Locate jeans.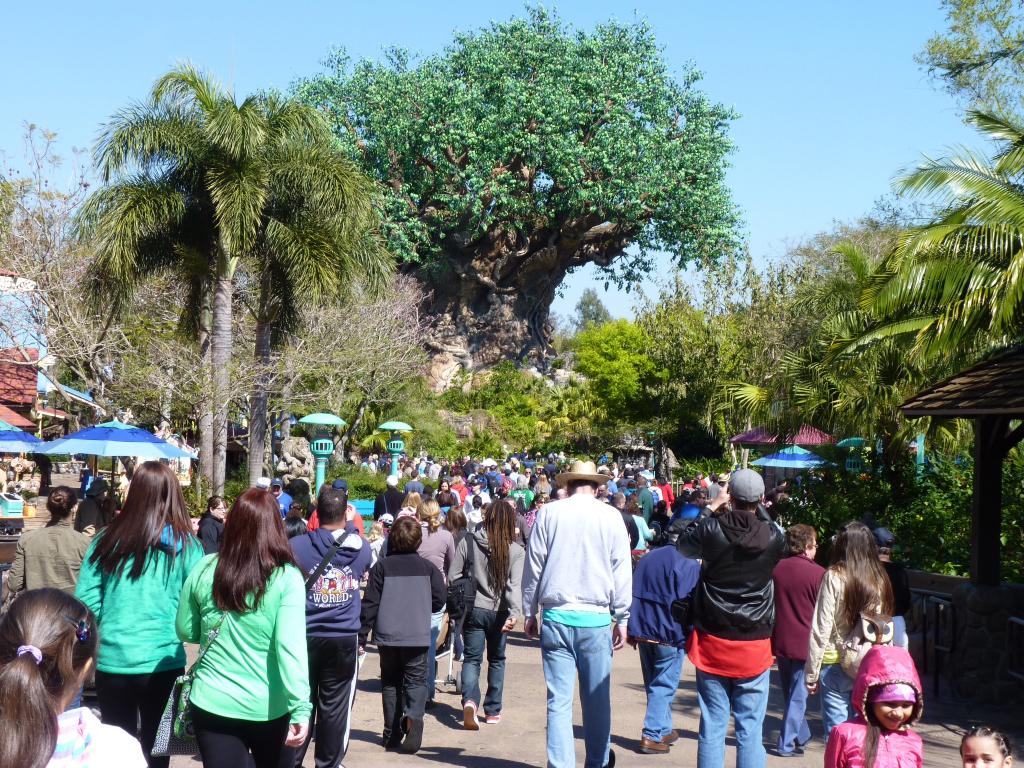
Bounding box: 536,632,622,755.
